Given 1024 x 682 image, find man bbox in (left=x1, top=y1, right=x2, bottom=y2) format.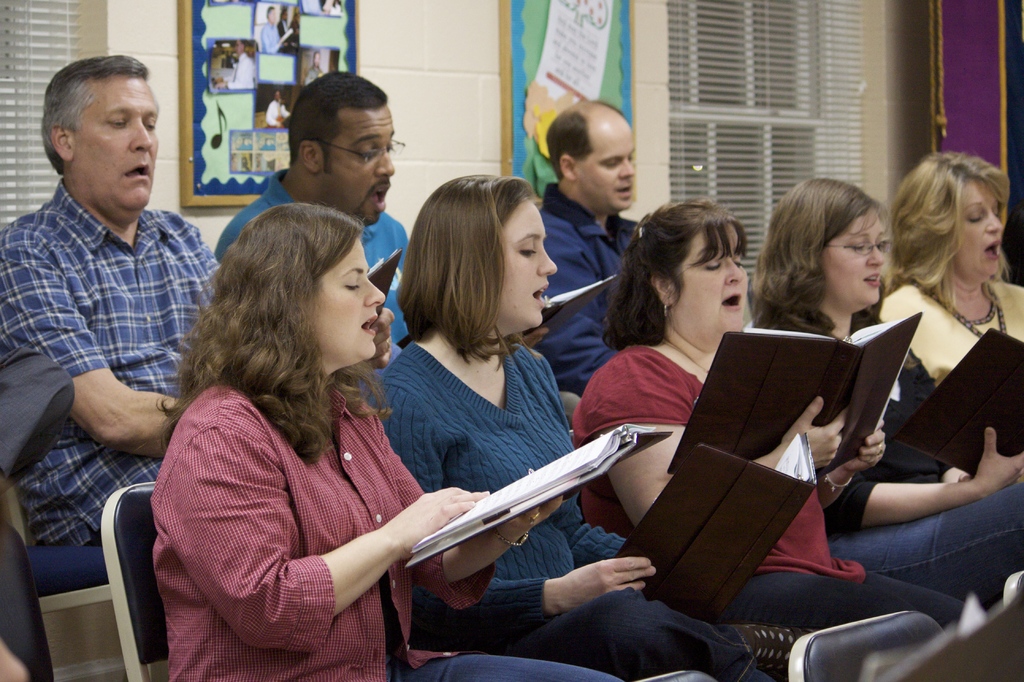
(left=6, top=58, right=218, bottom=636).
